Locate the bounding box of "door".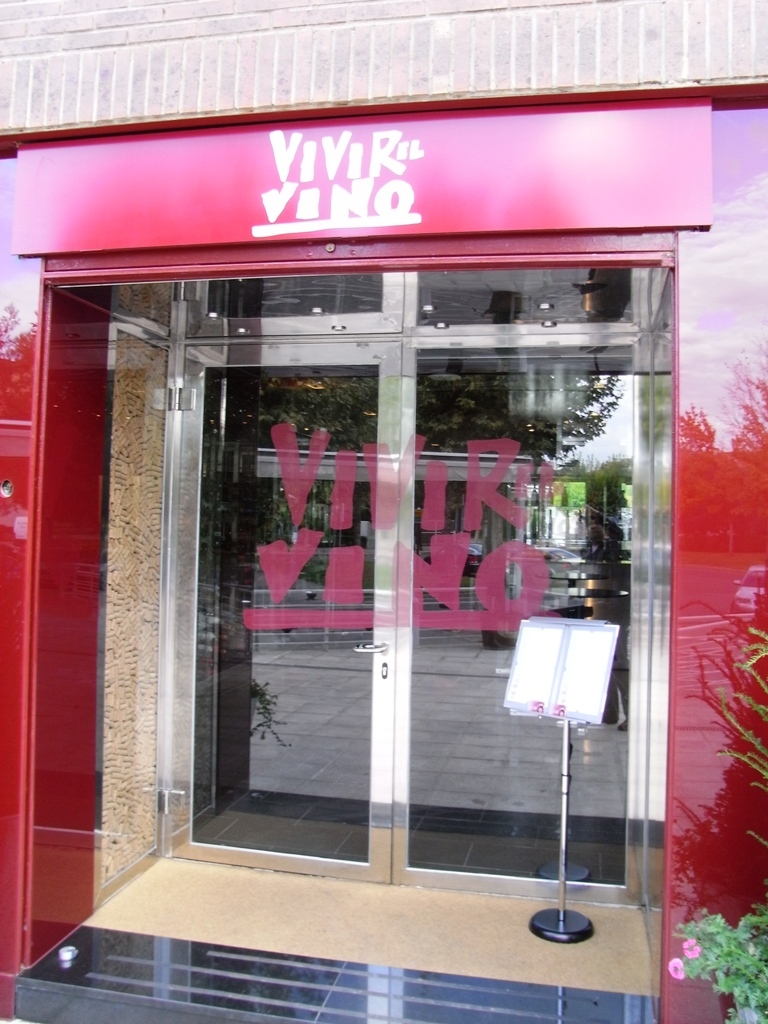
Bounding box: <box>176,336,405,887</box>.
